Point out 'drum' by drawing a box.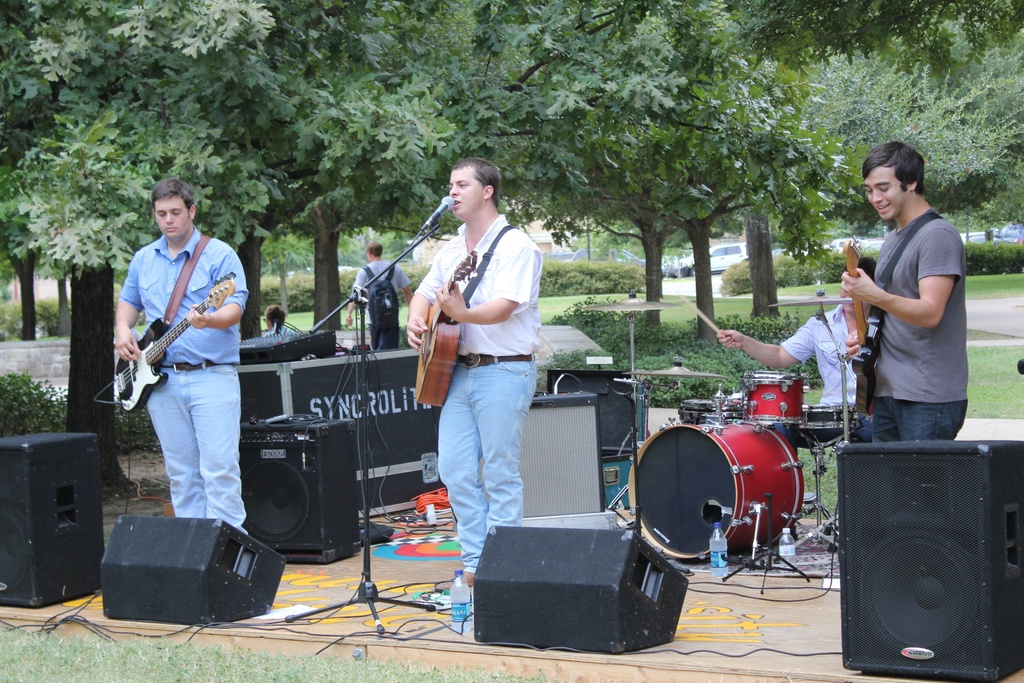
<box>676,398,742,423</box>.
